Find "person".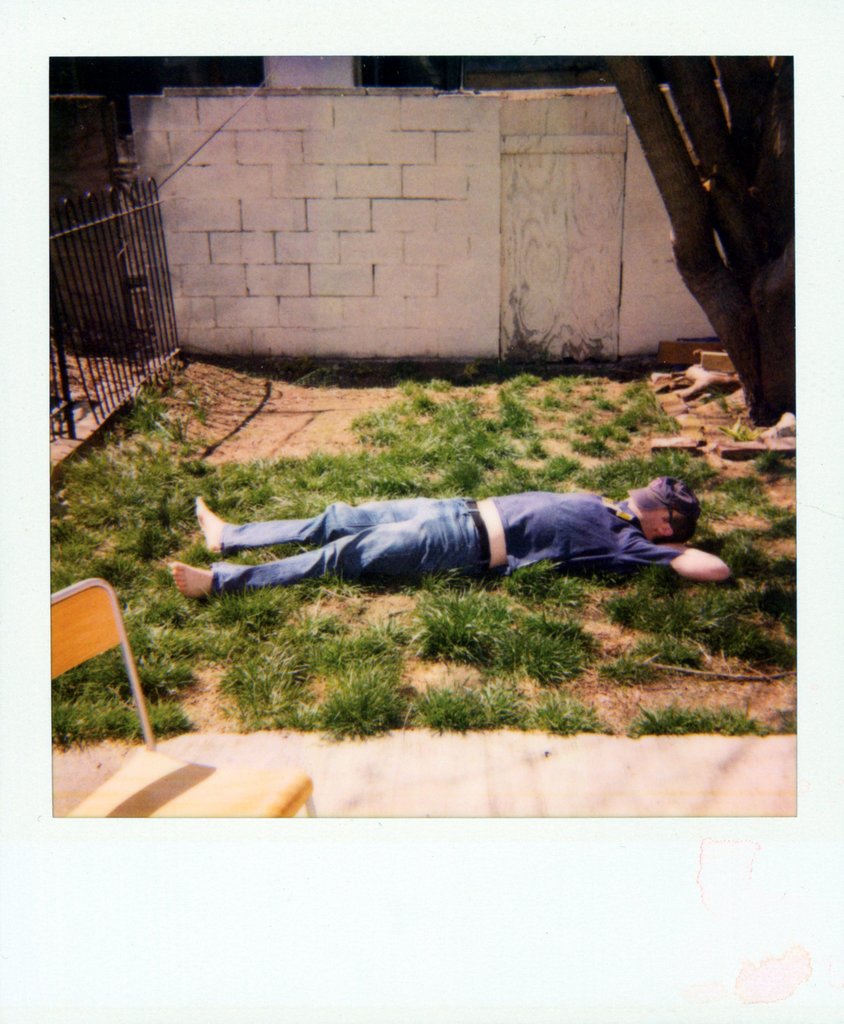
[left=161, top=485, right=734, bottom=578].
